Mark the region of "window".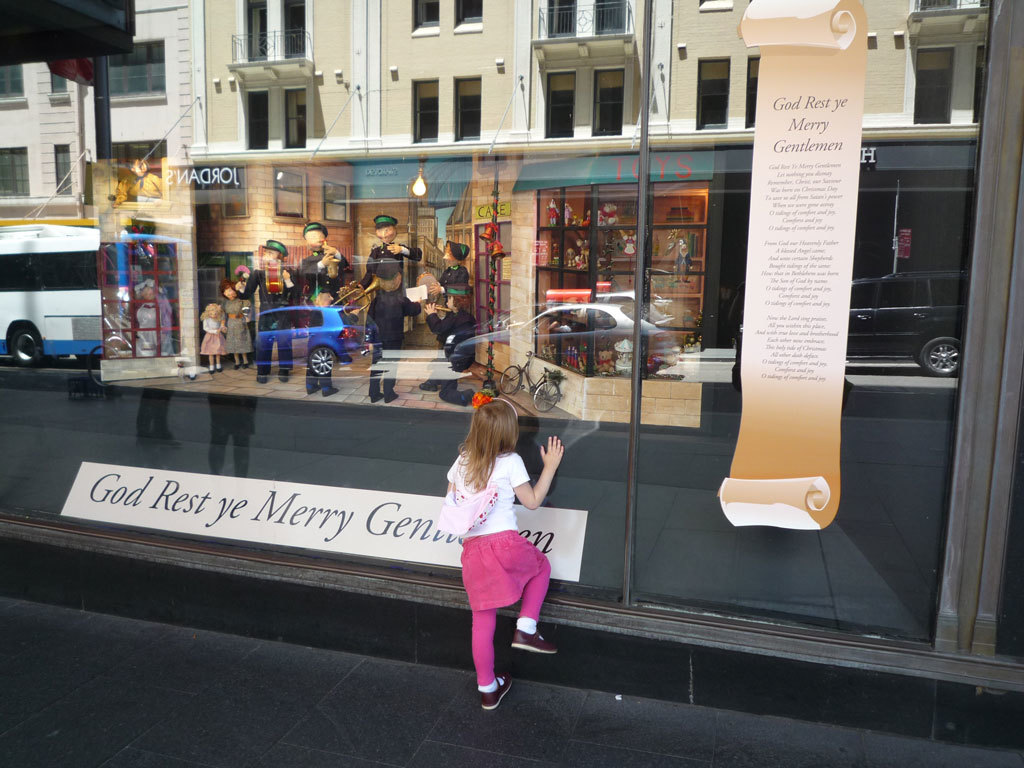
Region: bbox=(401, 0, 448, 38).
